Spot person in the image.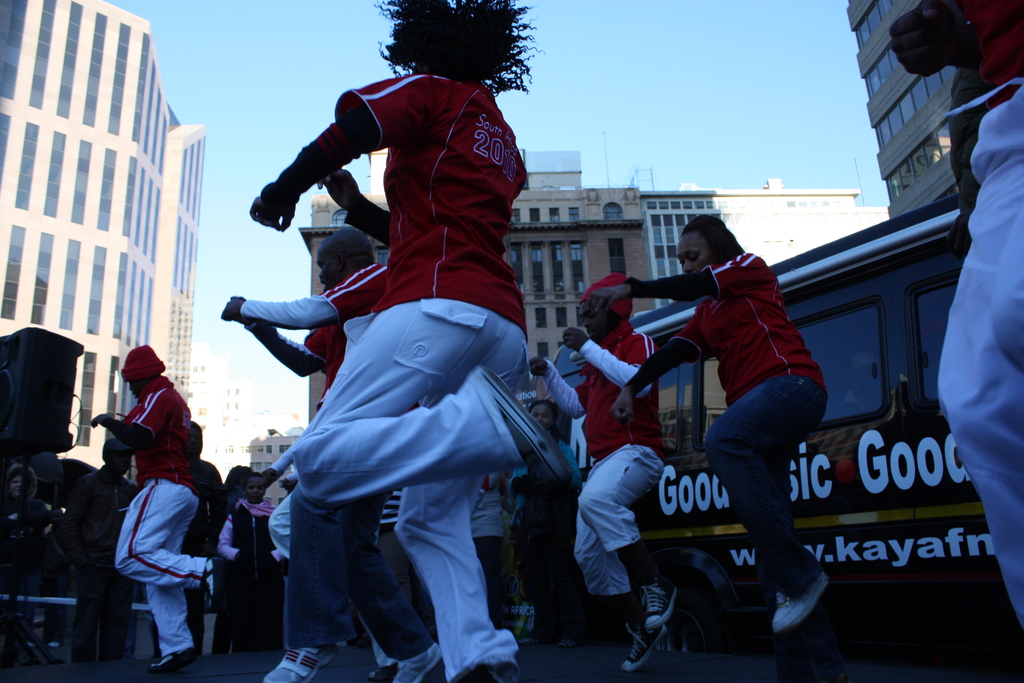
person found at Rect(222, 225, 444, 682).
